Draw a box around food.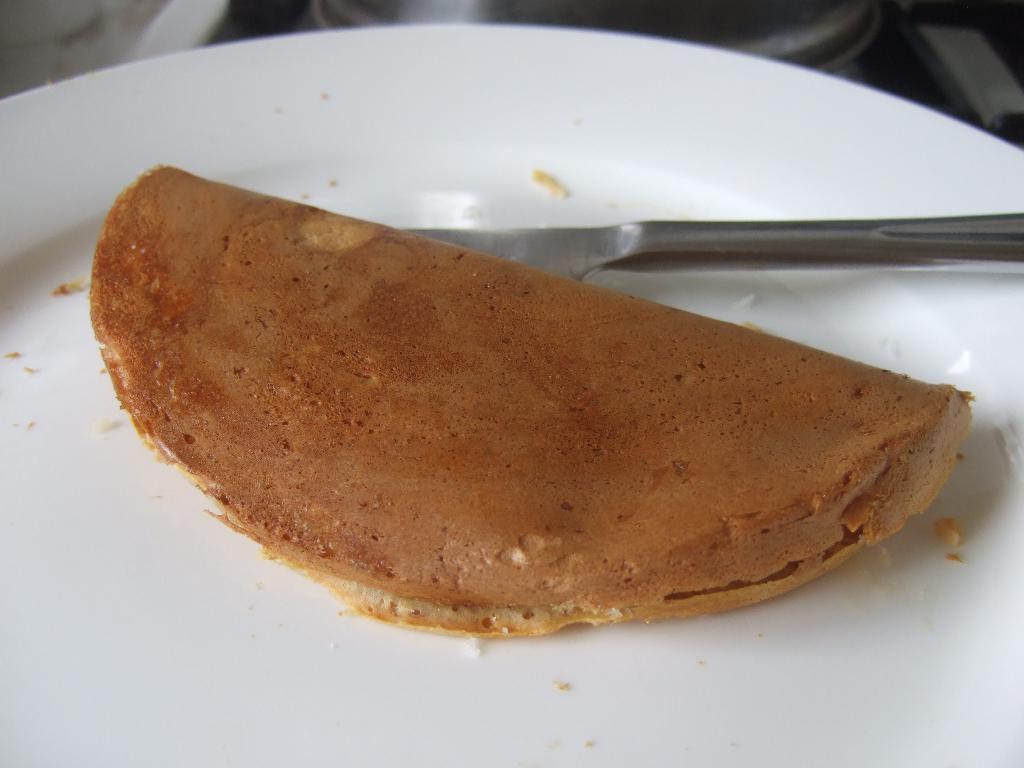
<region>179, 202, 972, 629</region>.
